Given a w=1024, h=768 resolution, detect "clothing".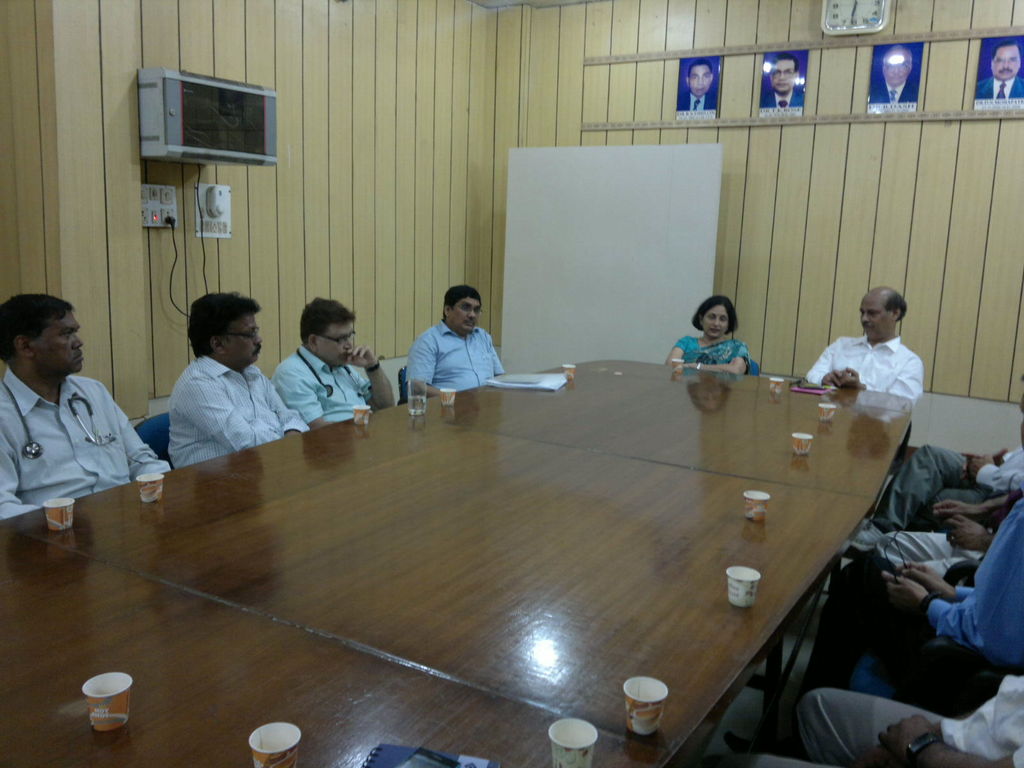
box=[803, 491, 1023, 720].
